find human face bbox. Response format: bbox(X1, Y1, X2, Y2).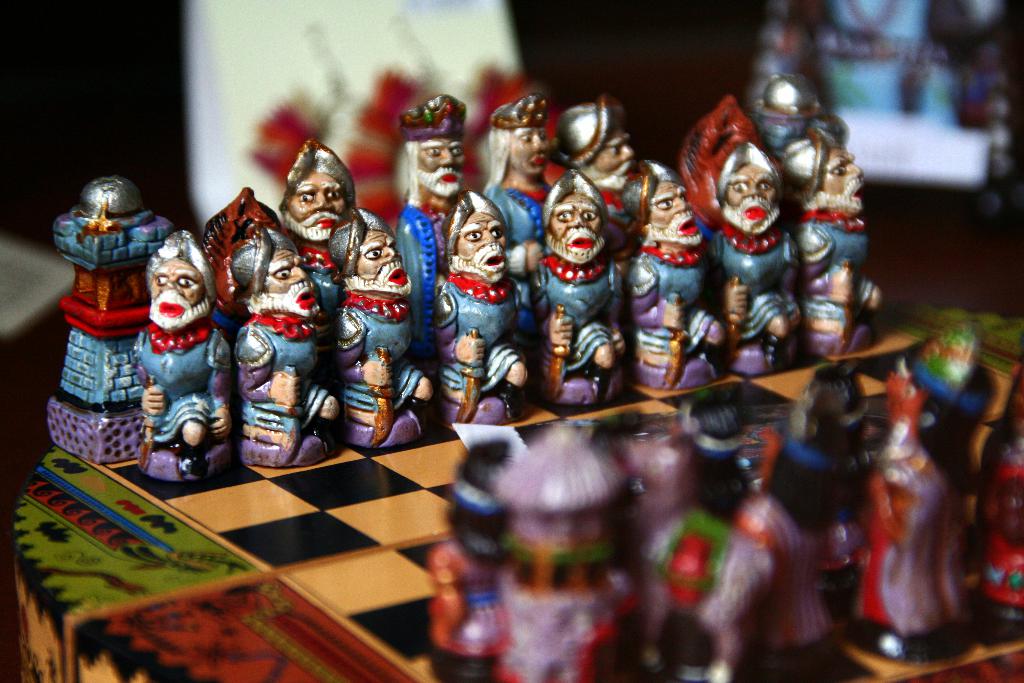
bbox(500, 128, 550, 180).
